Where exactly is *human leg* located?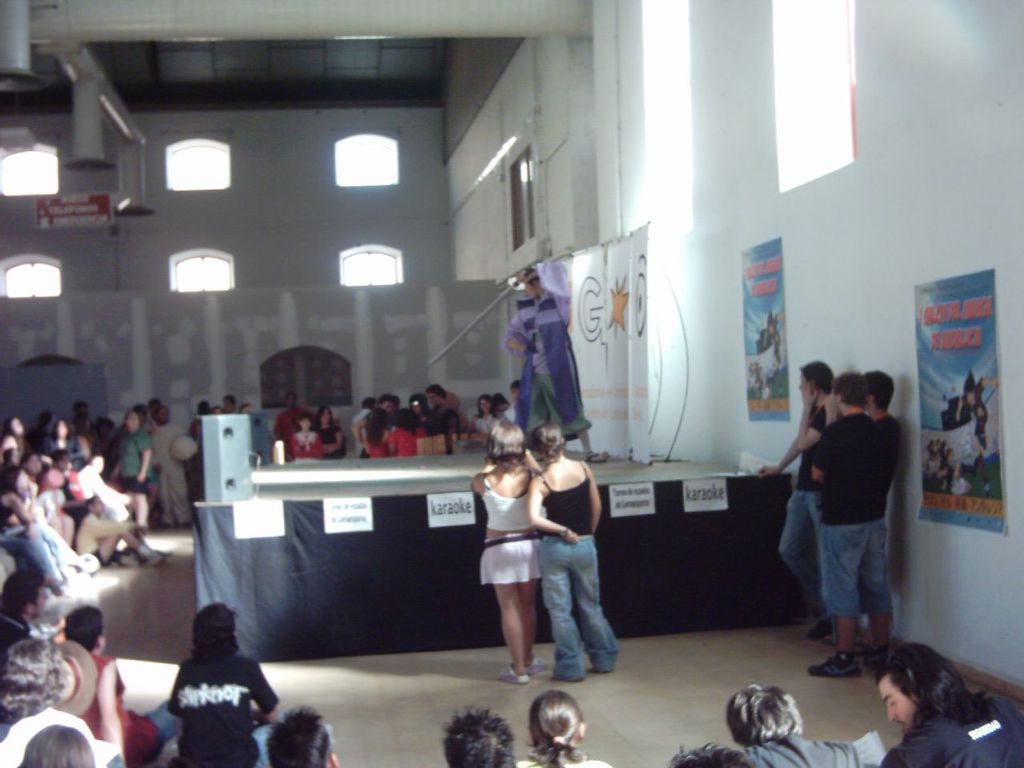
Its bounding box is <region>861, 610, 889, 660</region>.
